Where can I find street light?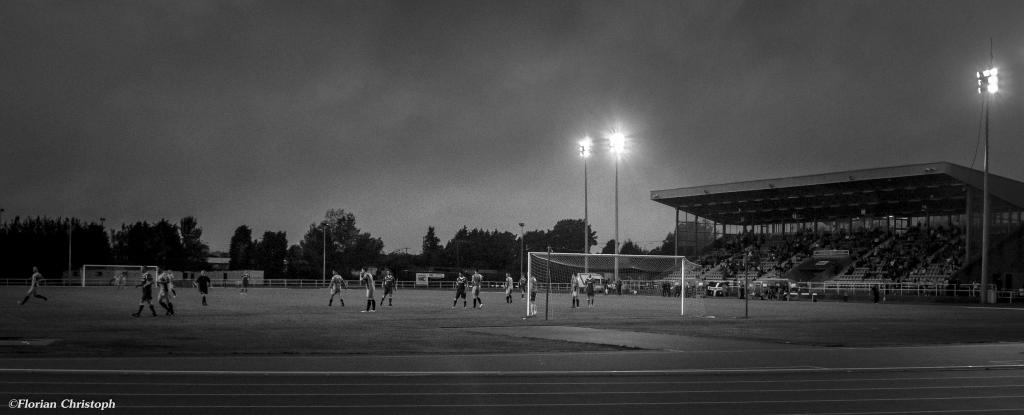
You can find it at (left=610, top=129, right=634, bottom=291).
